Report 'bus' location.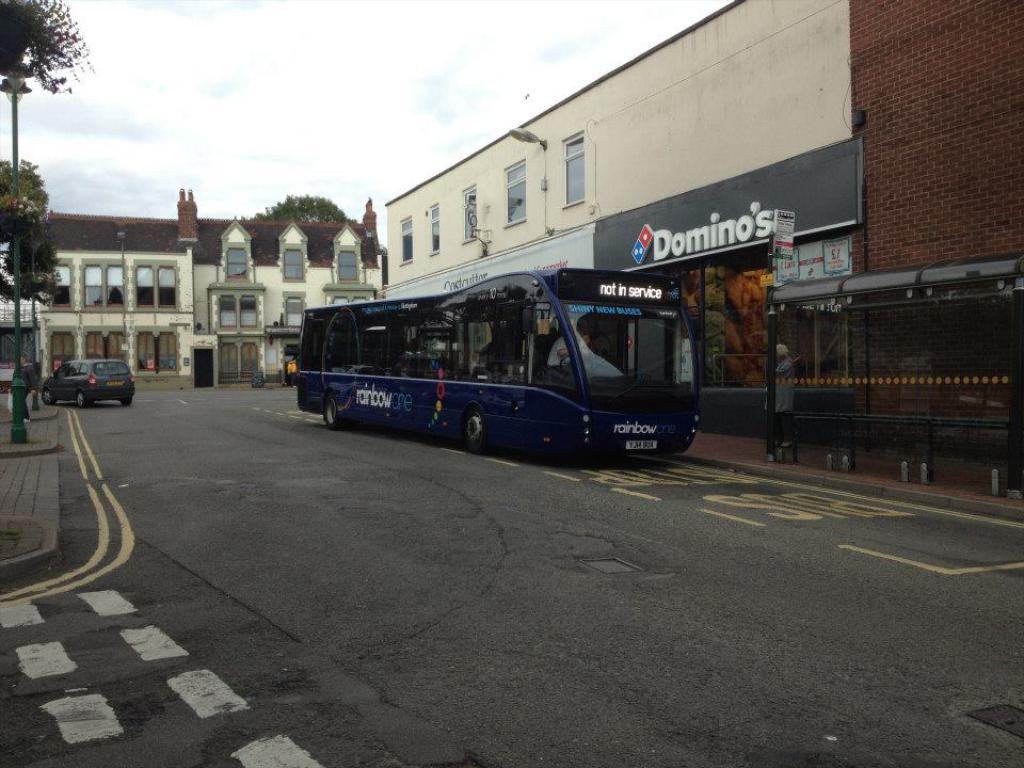
Report: 292/255/706/464.
